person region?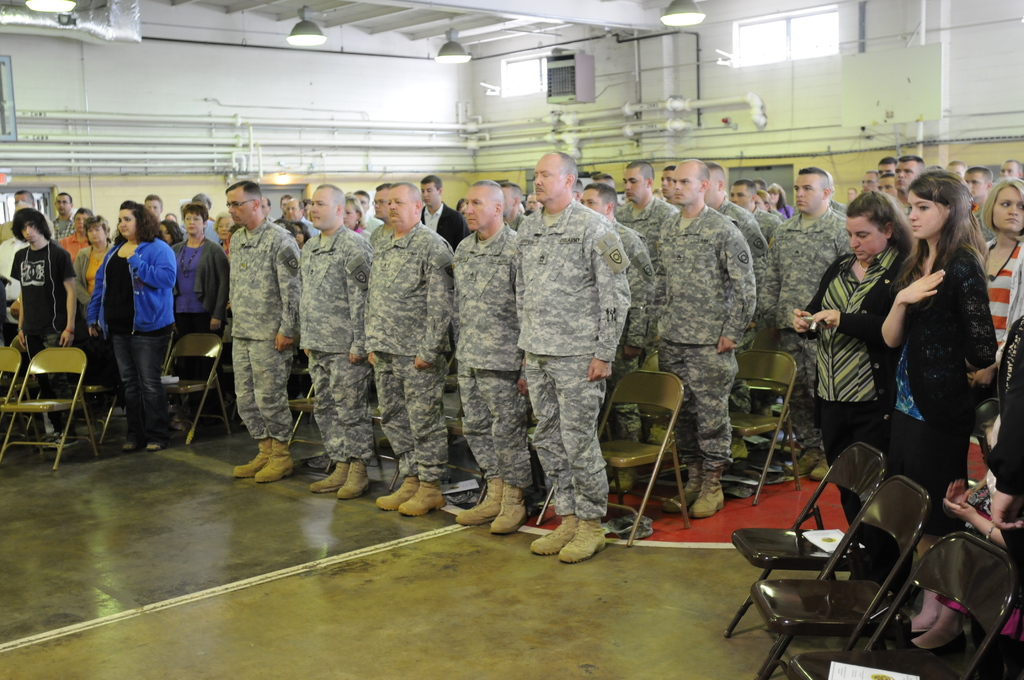
rect(260, 197, 278, 223)
